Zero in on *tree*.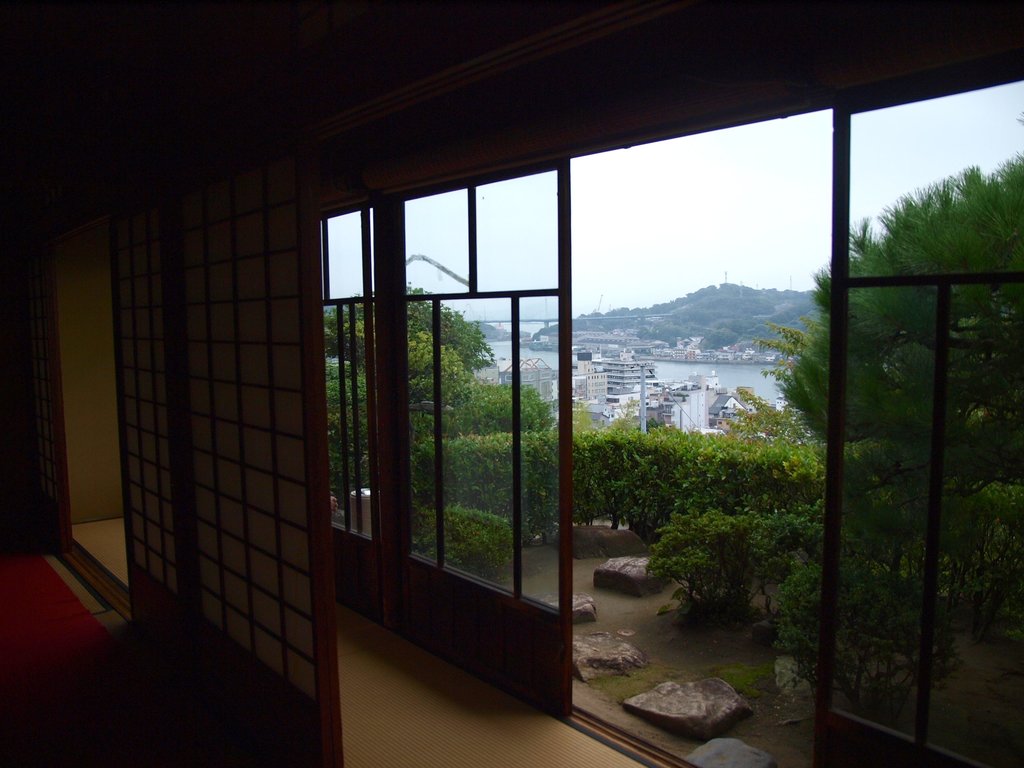
Zeroed in: left=752, top=158, right=1023, bottom=765.
